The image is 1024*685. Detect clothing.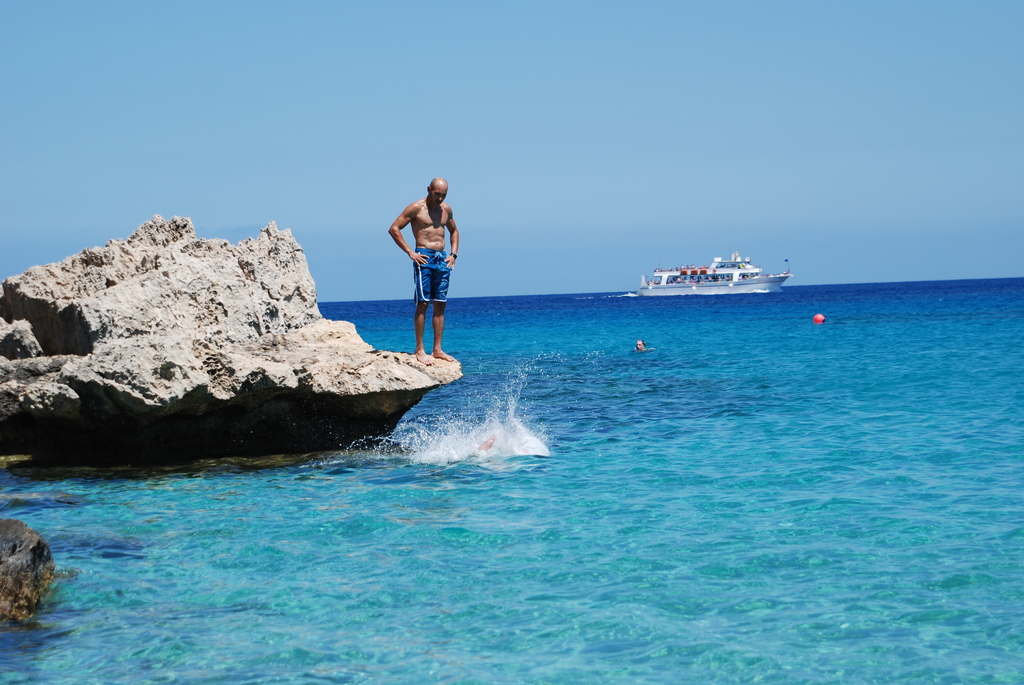
Detection: [413, 249, 450, 306].
